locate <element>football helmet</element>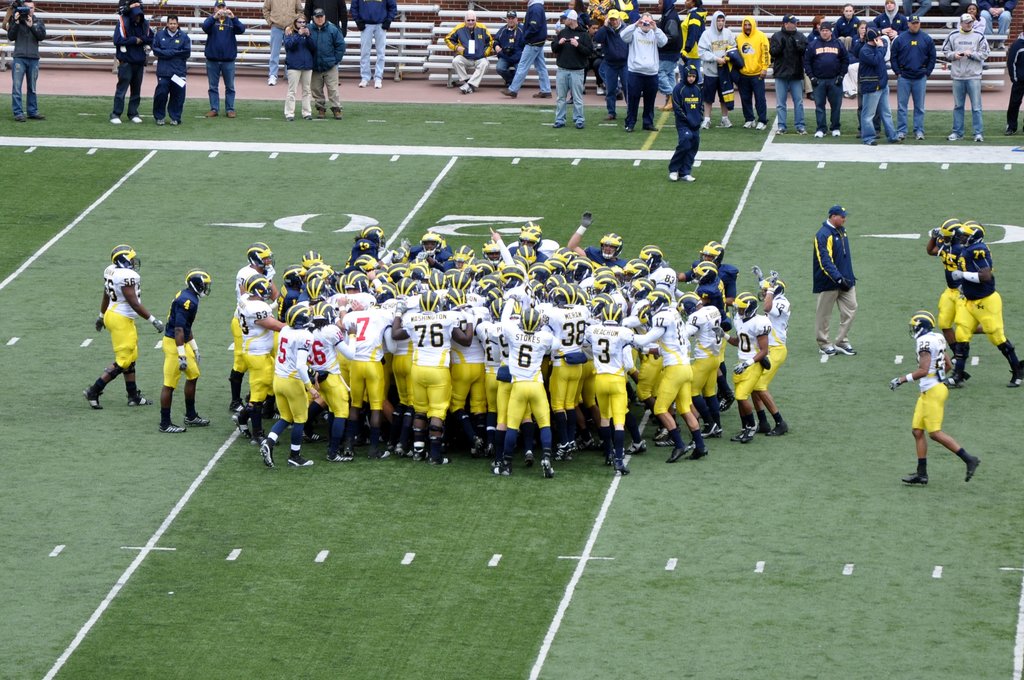
region(181, 263, 214, 301)
